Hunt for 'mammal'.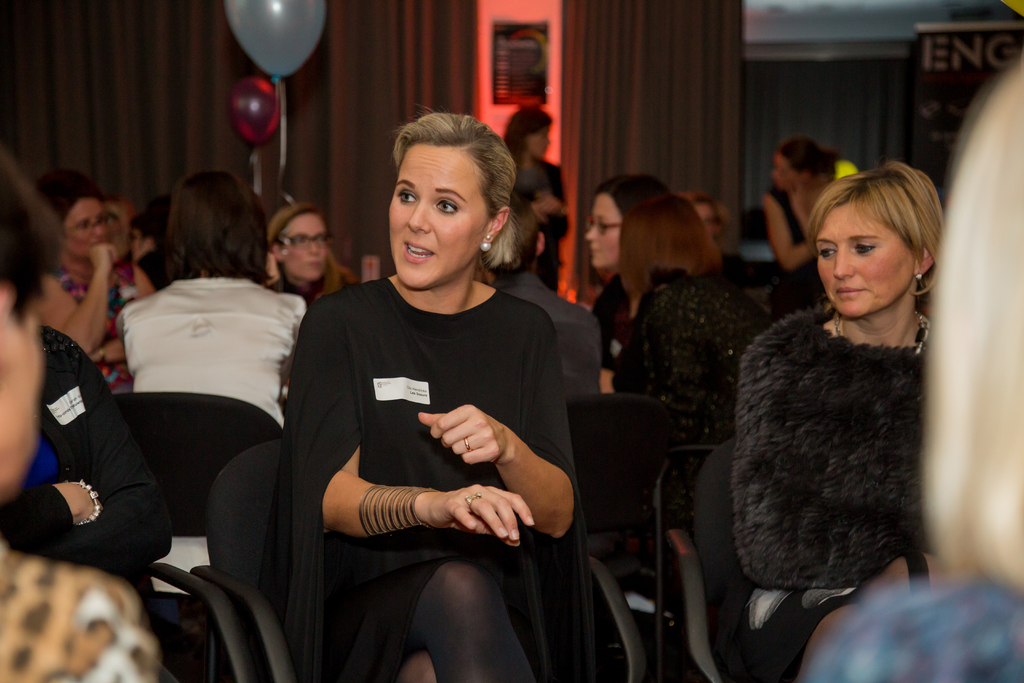
Hunted down at box=[493, 104, 560, 286].
